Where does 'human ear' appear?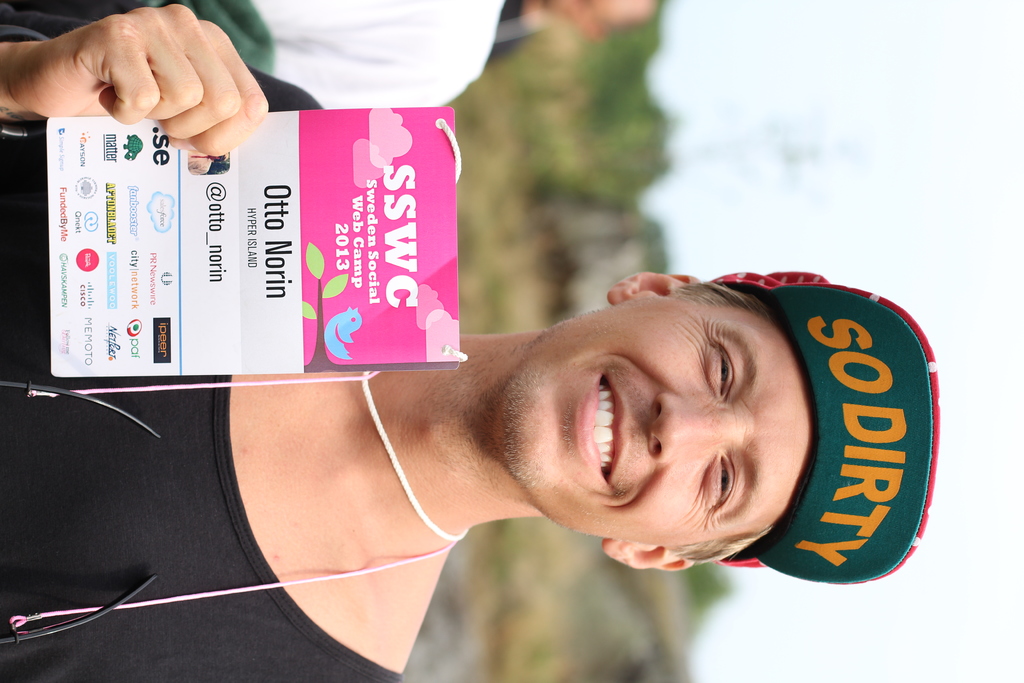
Appears at detection(604, 270, 693, 304).
